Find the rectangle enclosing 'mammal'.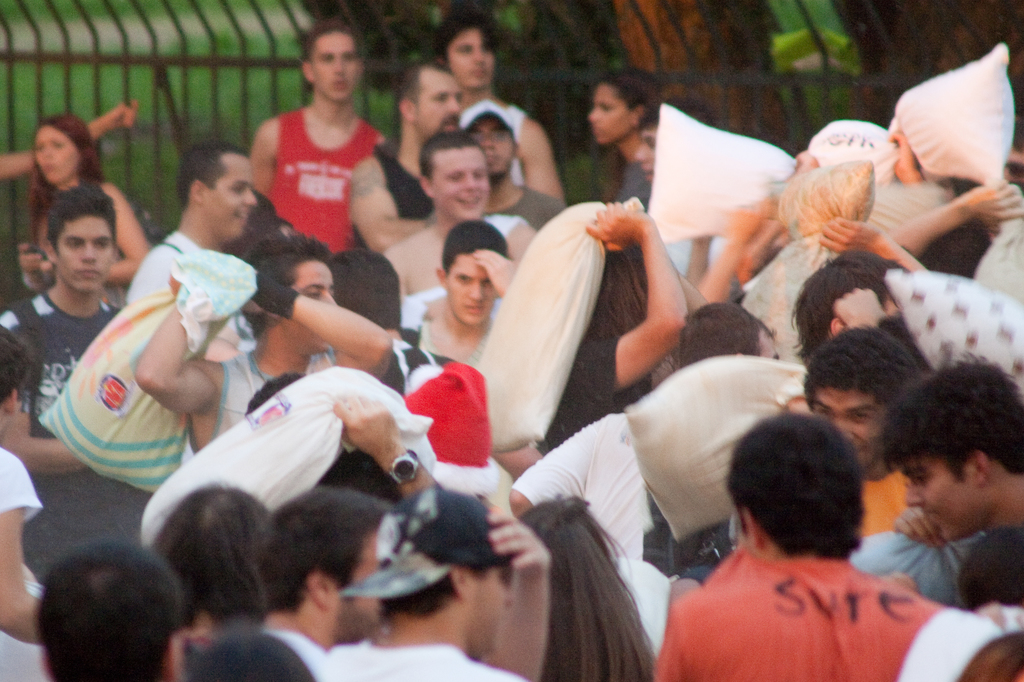
<region>148, 480, 273, 677</region>.
